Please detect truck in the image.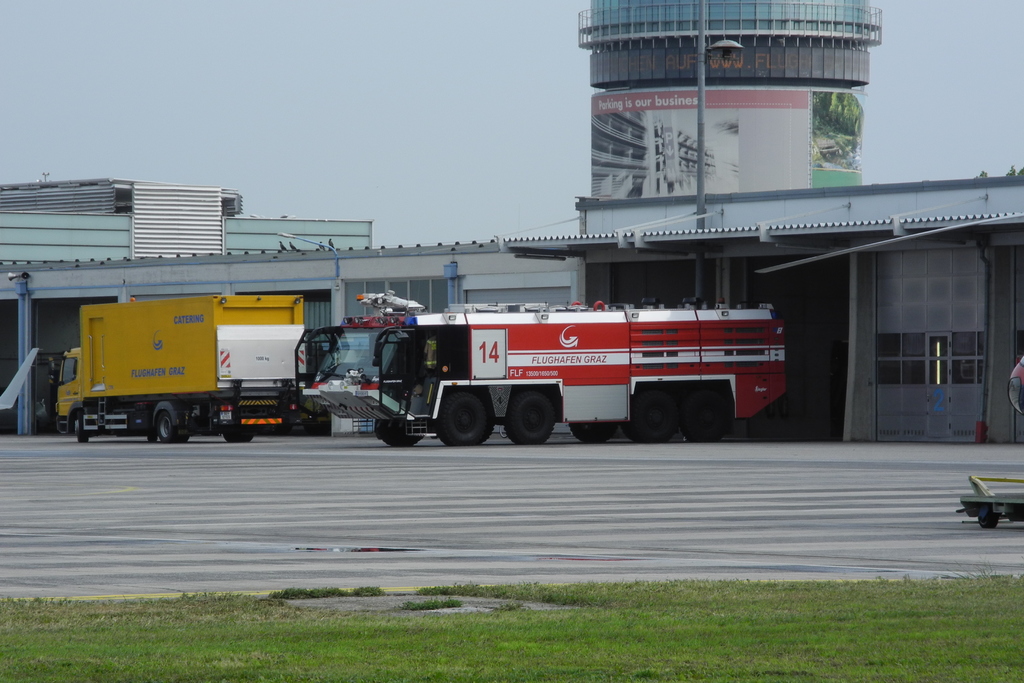
box=[51, 288, 309, 443].
